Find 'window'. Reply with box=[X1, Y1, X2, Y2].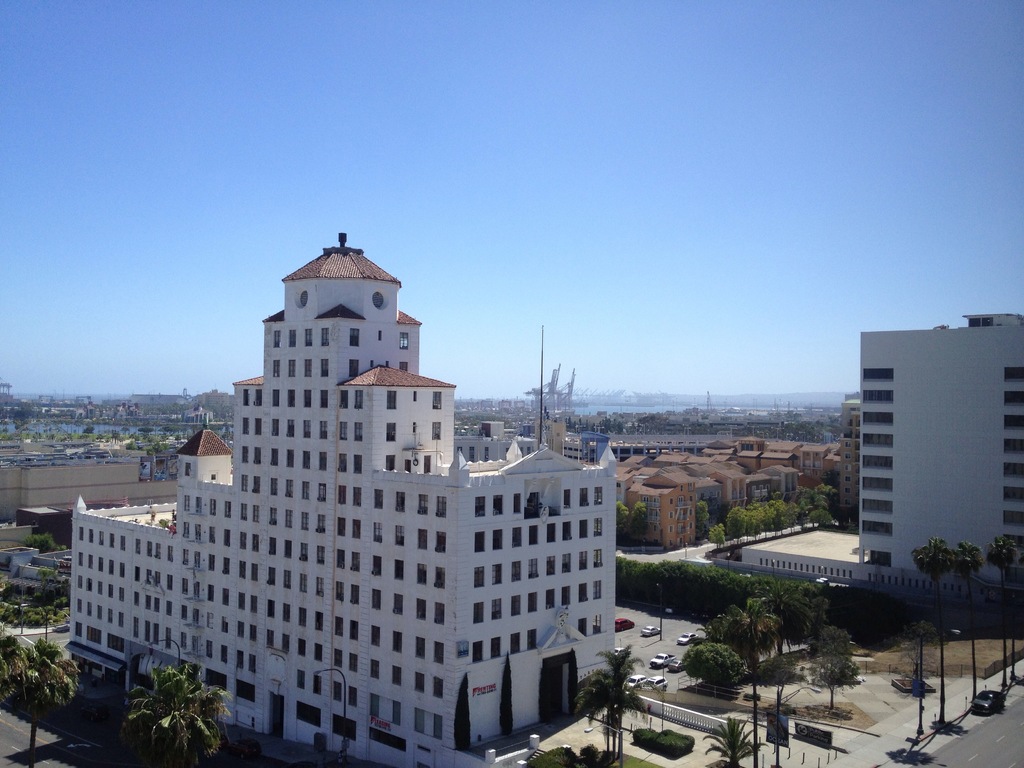
box=[108, 608, 112, 623].
